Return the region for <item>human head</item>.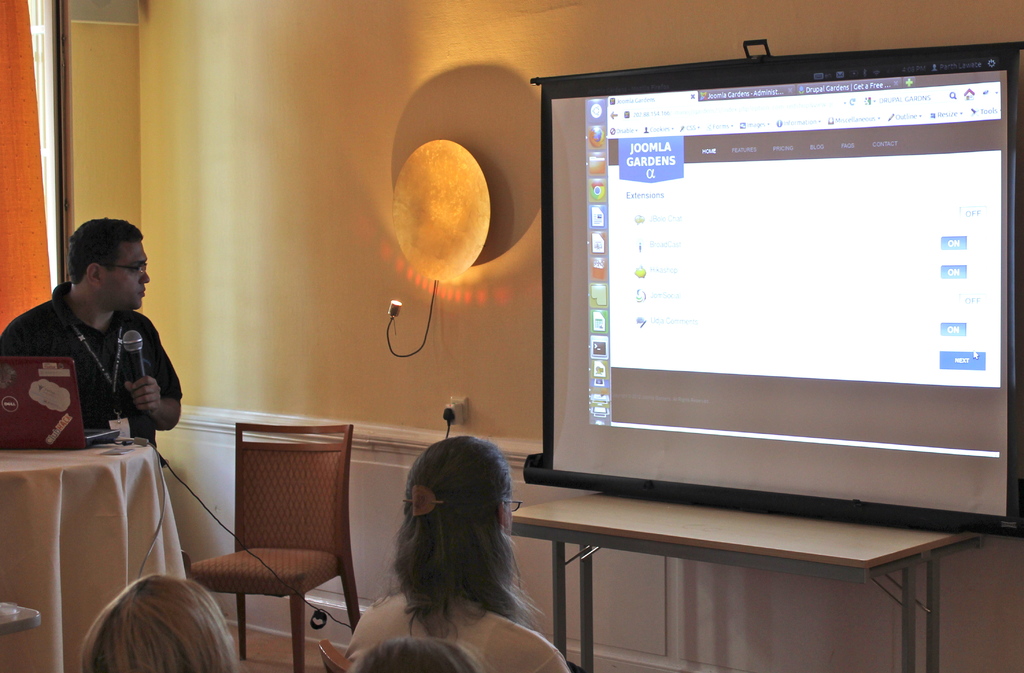
[79,576,238,672].
